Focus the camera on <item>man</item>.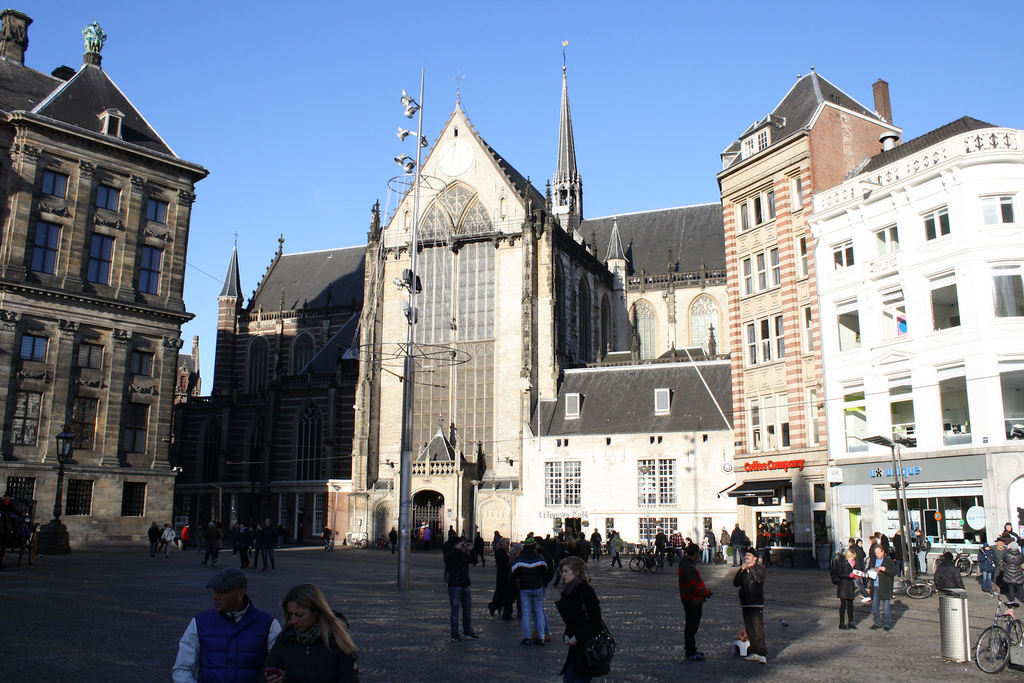
Focus region: locate(705, 527, 717, 565).
